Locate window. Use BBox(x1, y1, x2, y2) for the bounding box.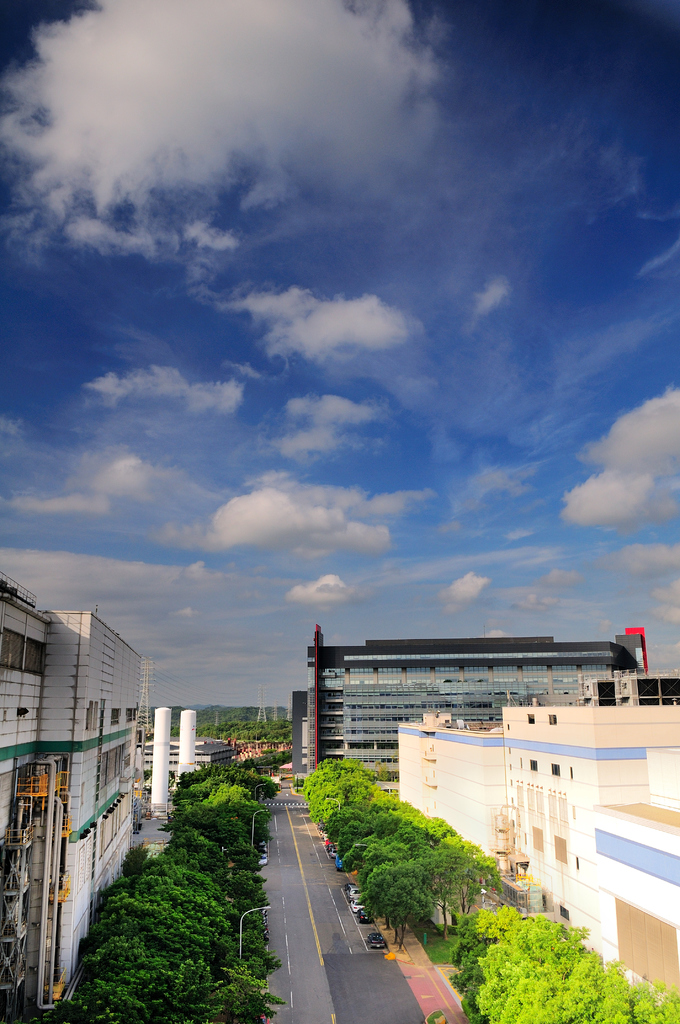
BBox(529, 757, 537, 771).
